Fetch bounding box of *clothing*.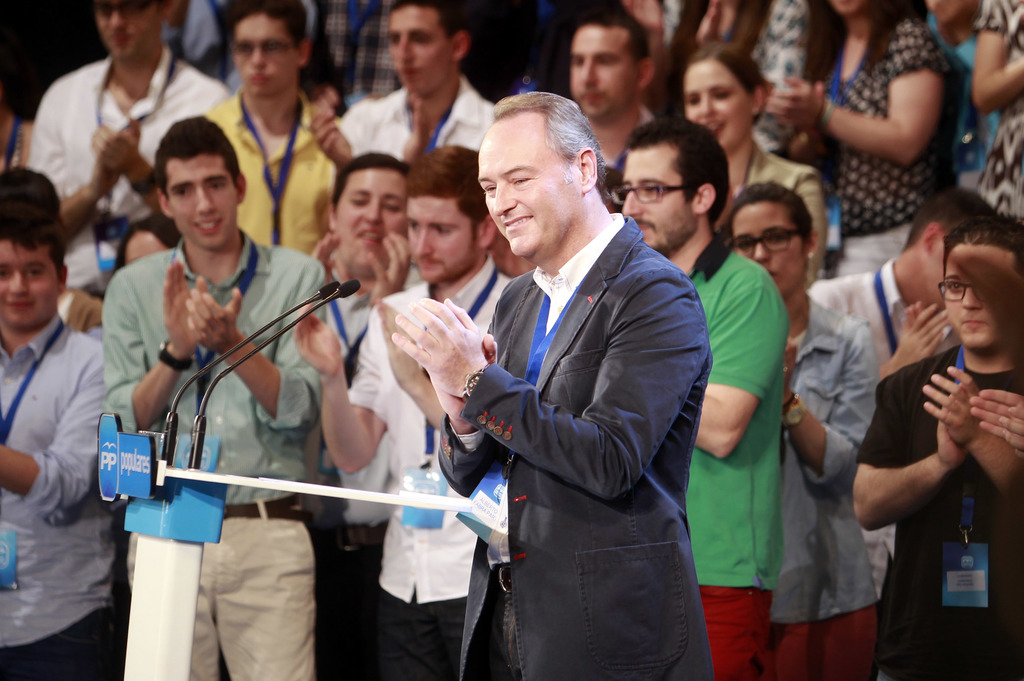
Bbox: region(698, 141, 824, 272).
